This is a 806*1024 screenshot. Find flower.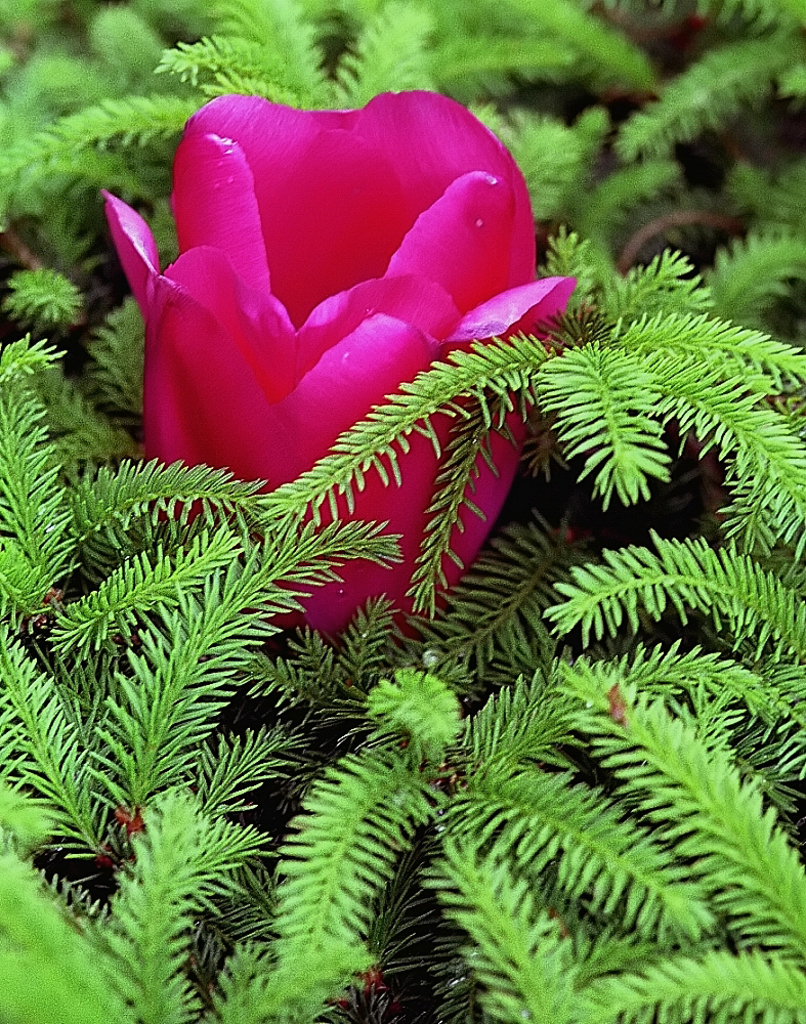
Bounding box: (92, 127, 587, 717).
